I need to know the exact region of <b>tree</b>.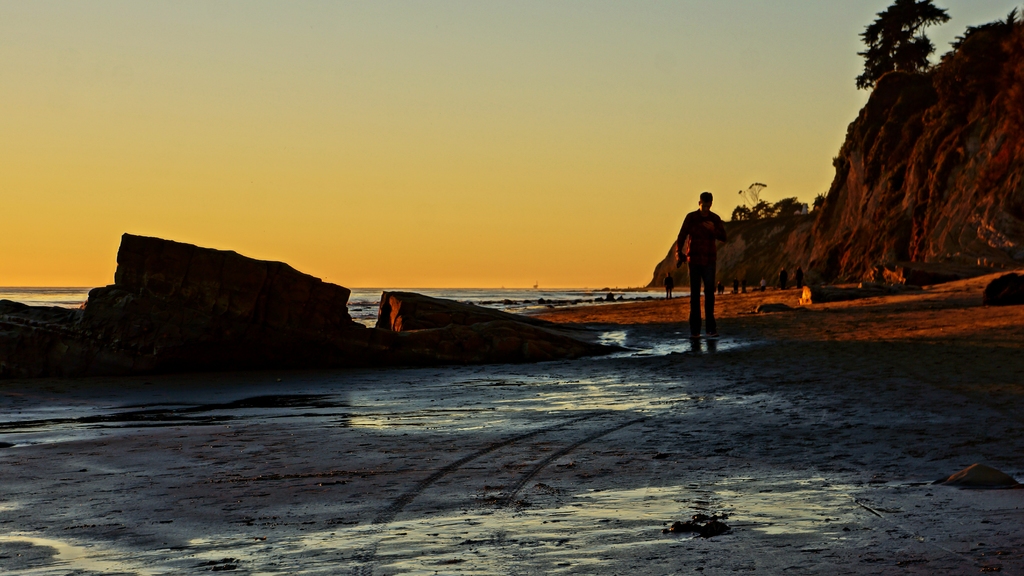
Region: rect(764, 190, 804, 214).
